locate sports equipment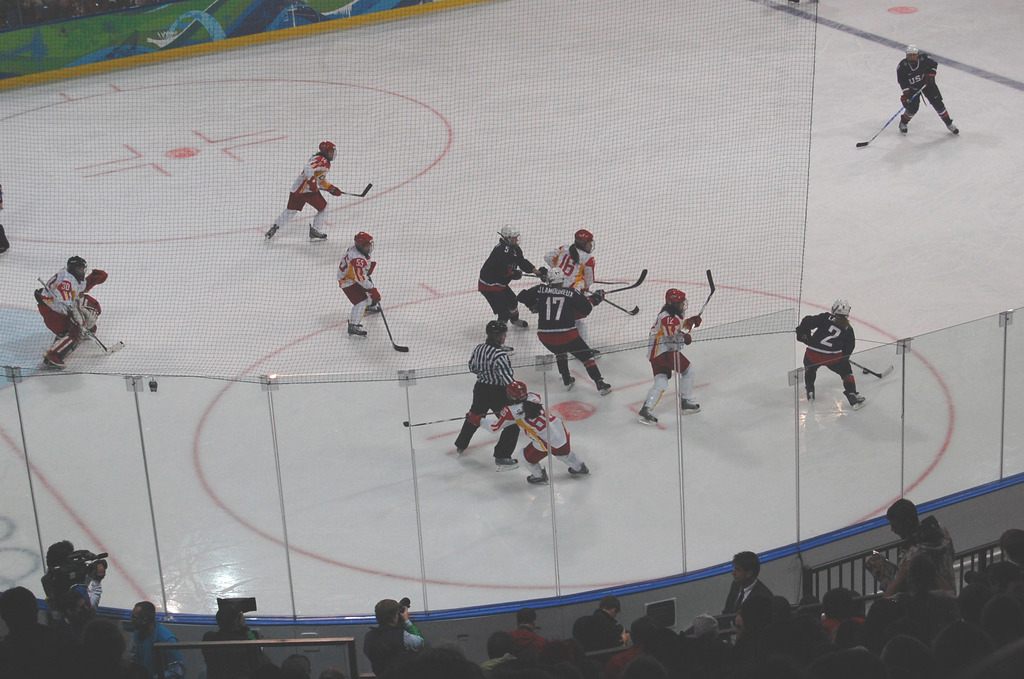
[x1=902, y1=42, x2=920, y2=69]
